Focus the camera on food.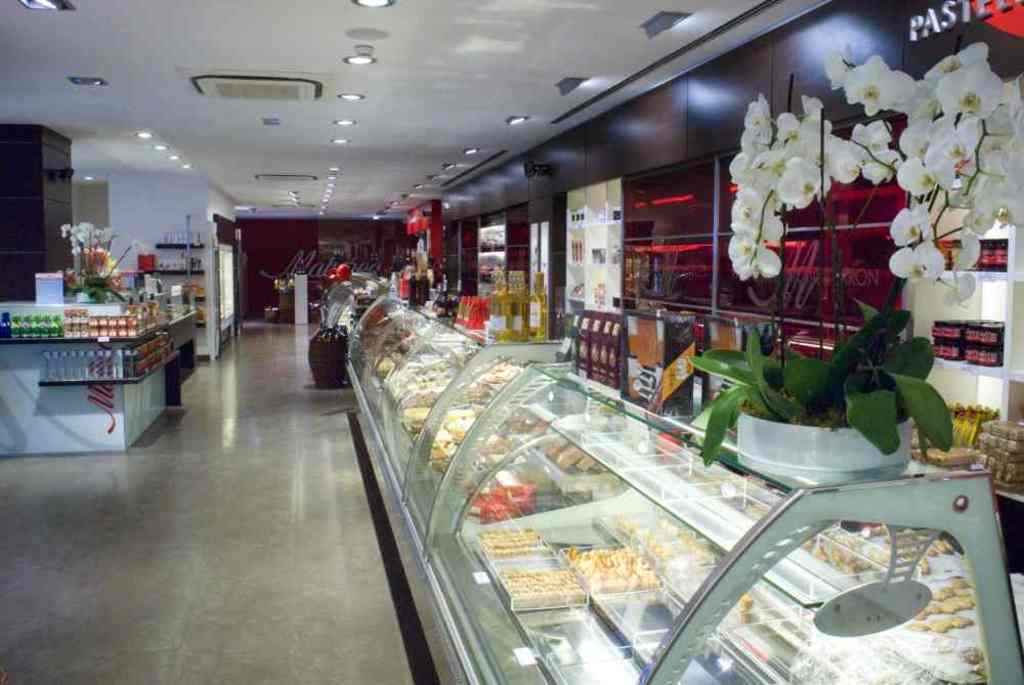
Focus region: (x1=908, y1=617, x2=927, y2=630).
